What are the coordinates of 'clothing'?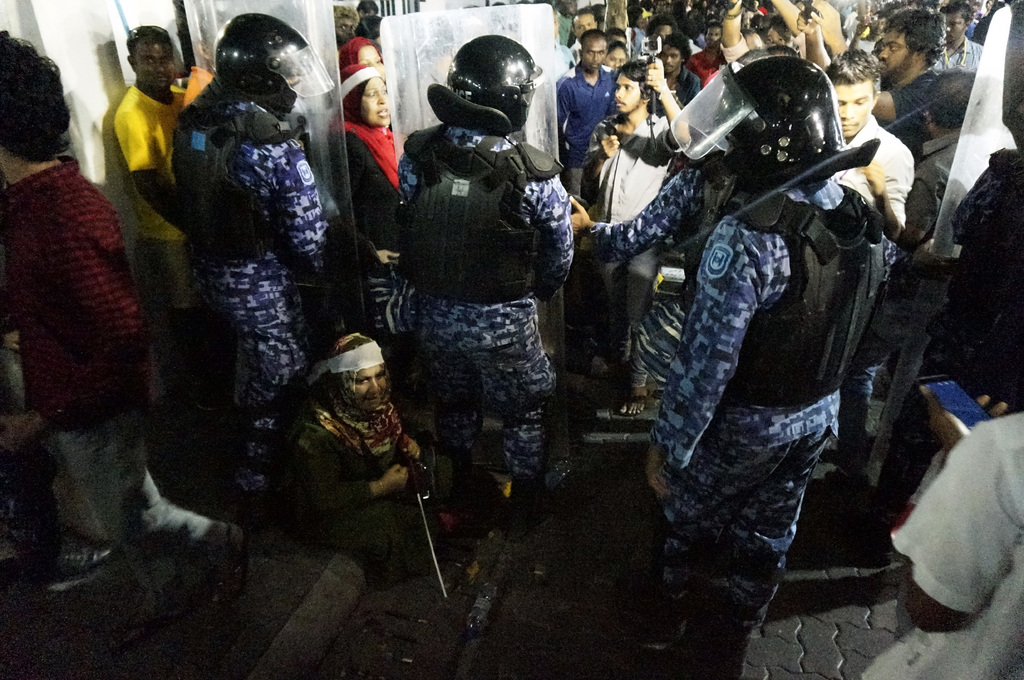
bbox=(650, 167, 838, 473).
